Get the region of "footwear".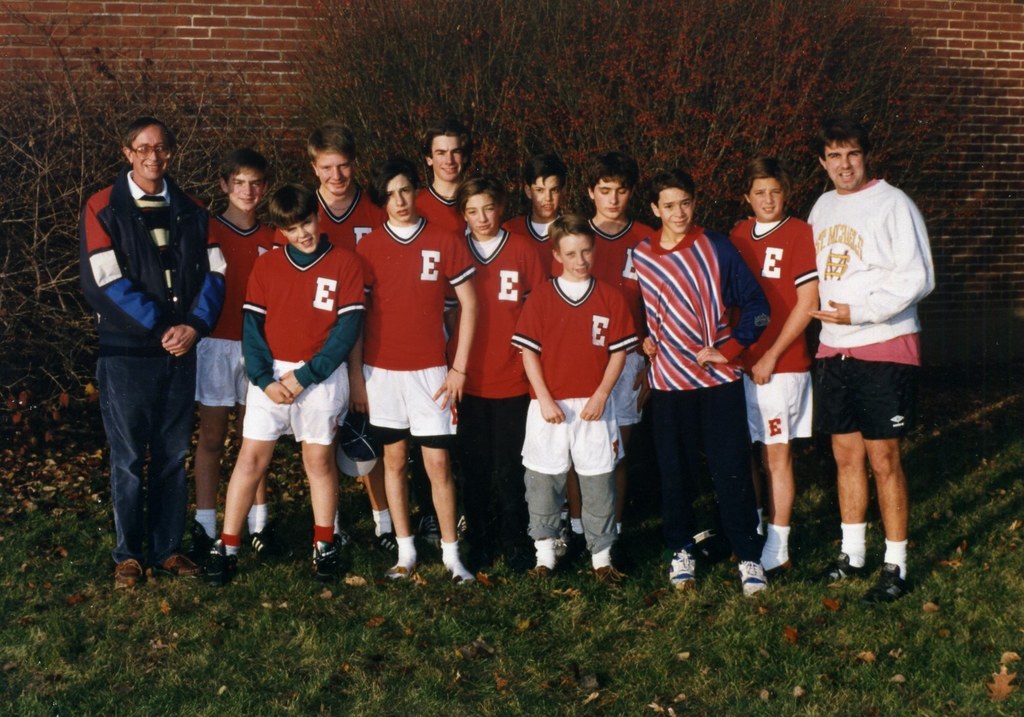
Rect(735, 558, 767, 595).
